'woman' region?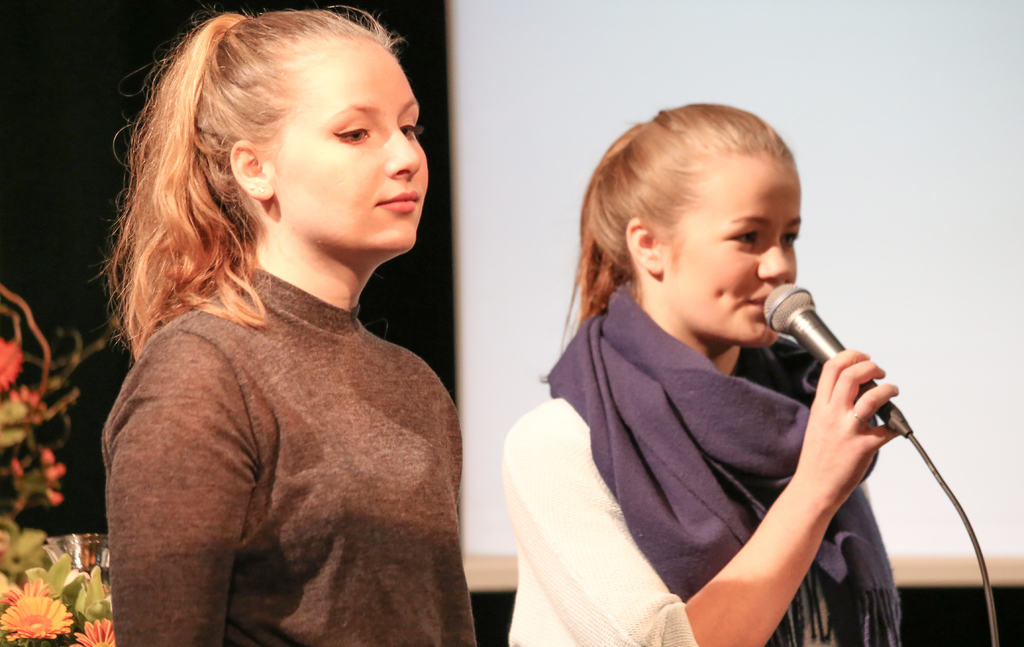
(x1=515, y1=101, x2=913, y2=646)
